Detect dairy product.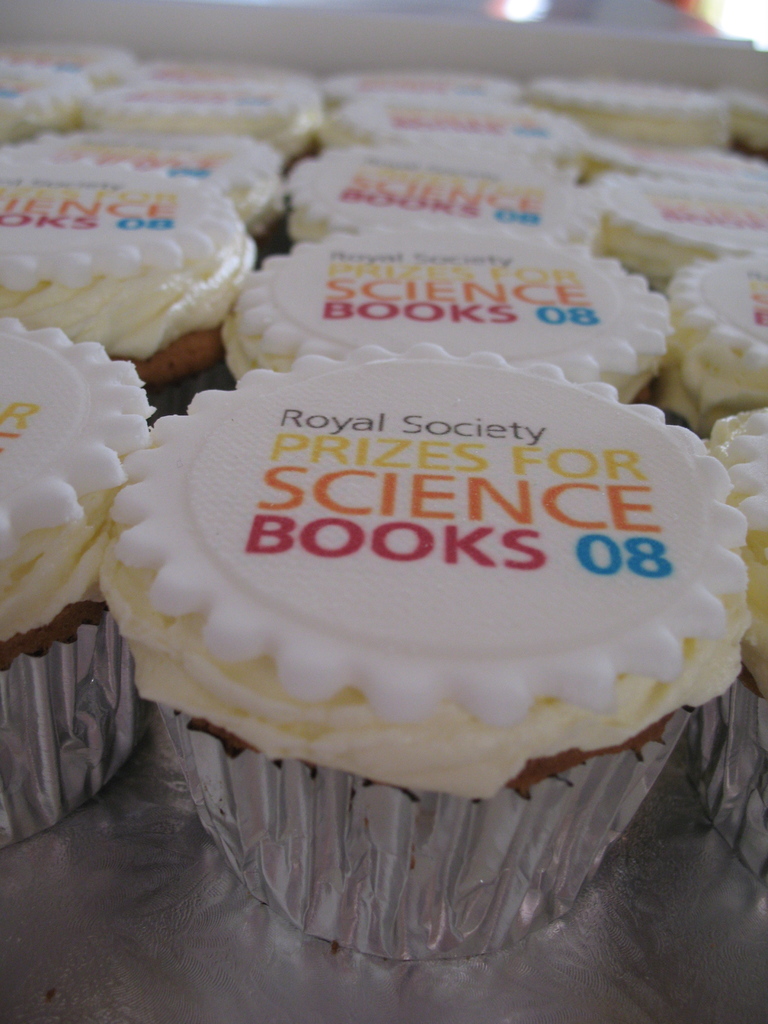
Detected at pyautogui.locateOnScreen(0, 318, 152, 617).
